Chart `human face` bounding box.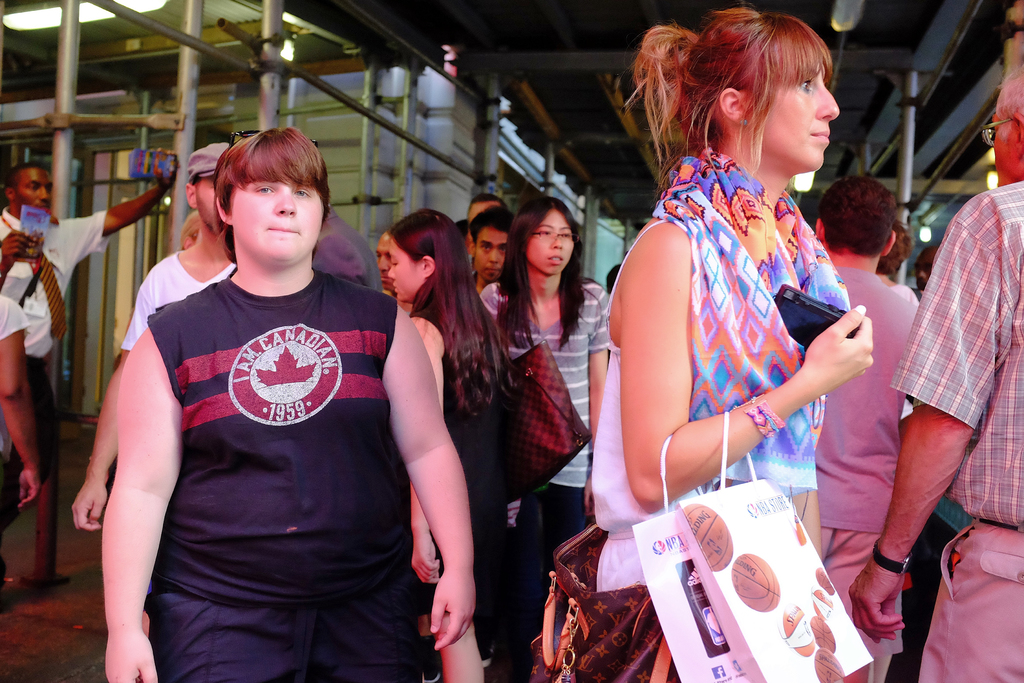
Charted: region(227, 181, 316, 260).
